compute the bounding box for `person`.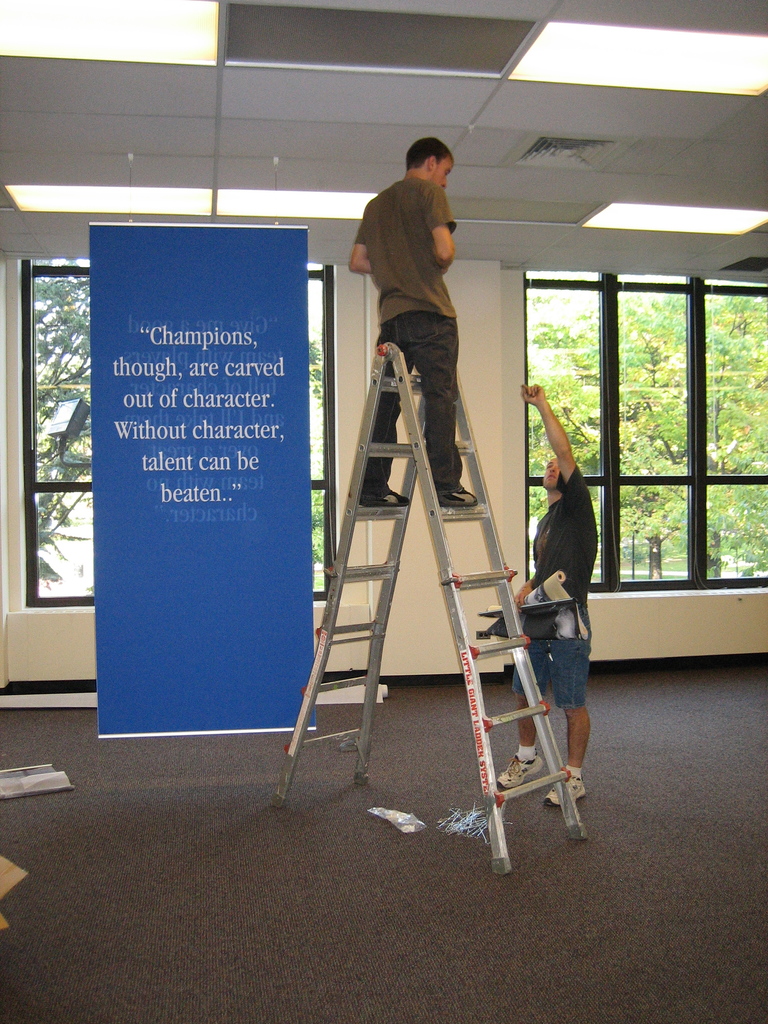
pyautogui.locateOnScreen(349, 139, 474, 506).
